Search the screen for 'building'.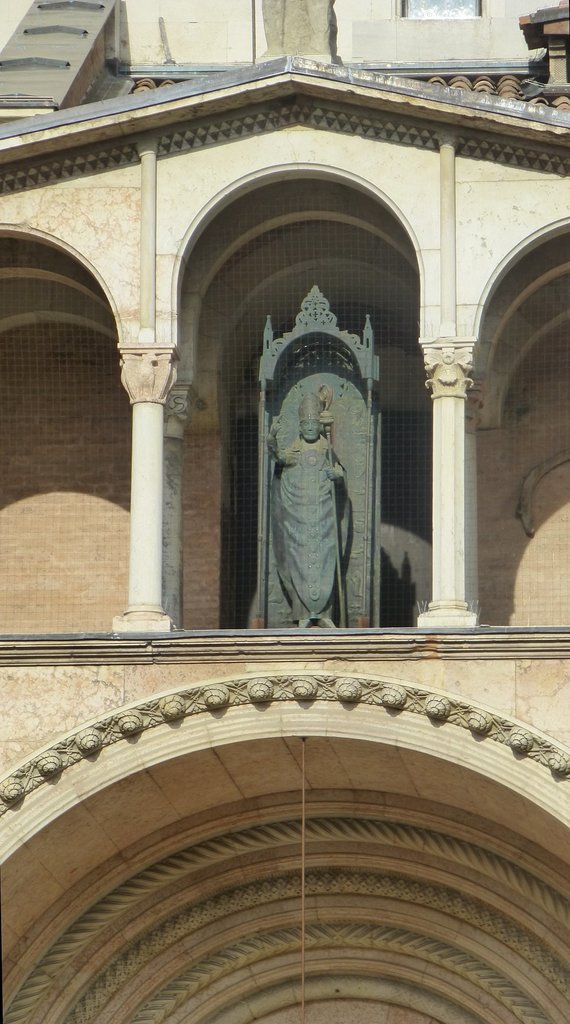
Found at {"x1": 0, "y1": 0, "x2": 569, "y2": 1020}.
